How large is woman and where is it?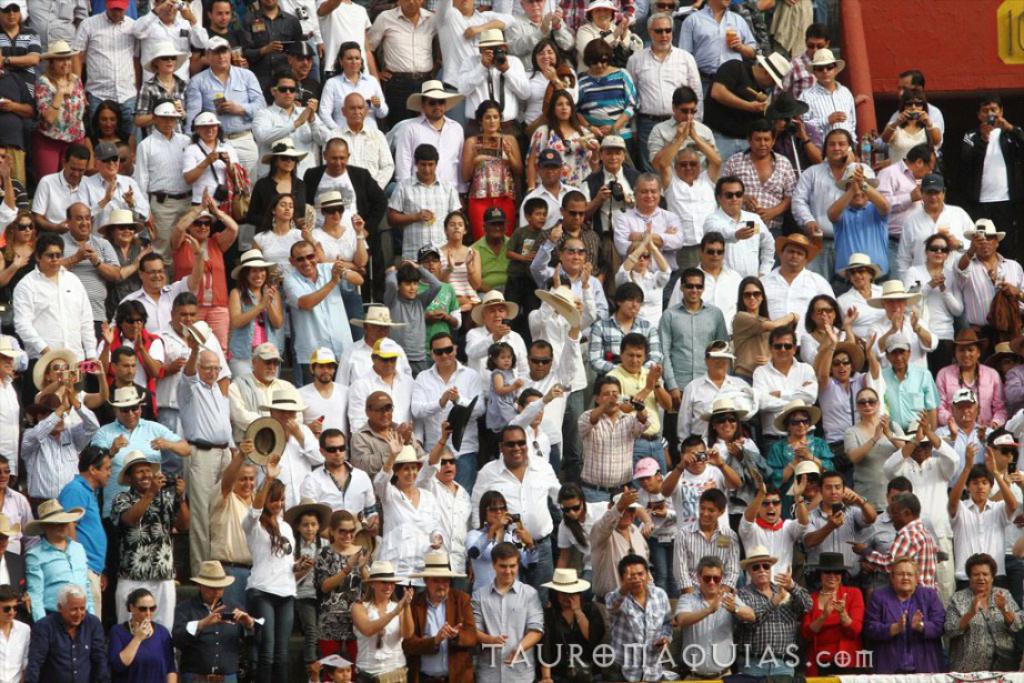
Bounding box: rect(528, 88, 606, 191).
